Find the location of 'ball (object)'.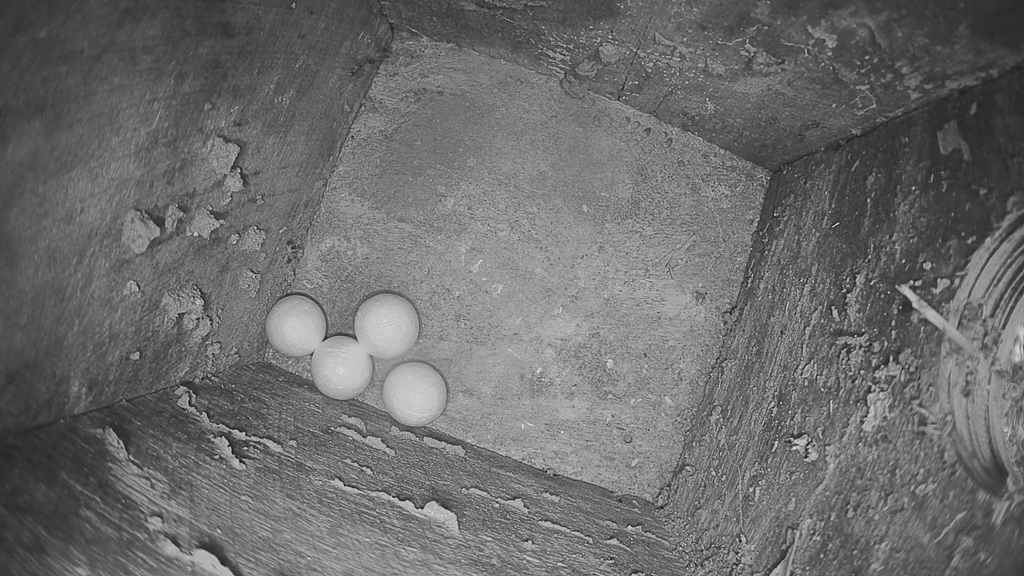
Location: [x1=311, y1=337, x2=373, y2=401].
